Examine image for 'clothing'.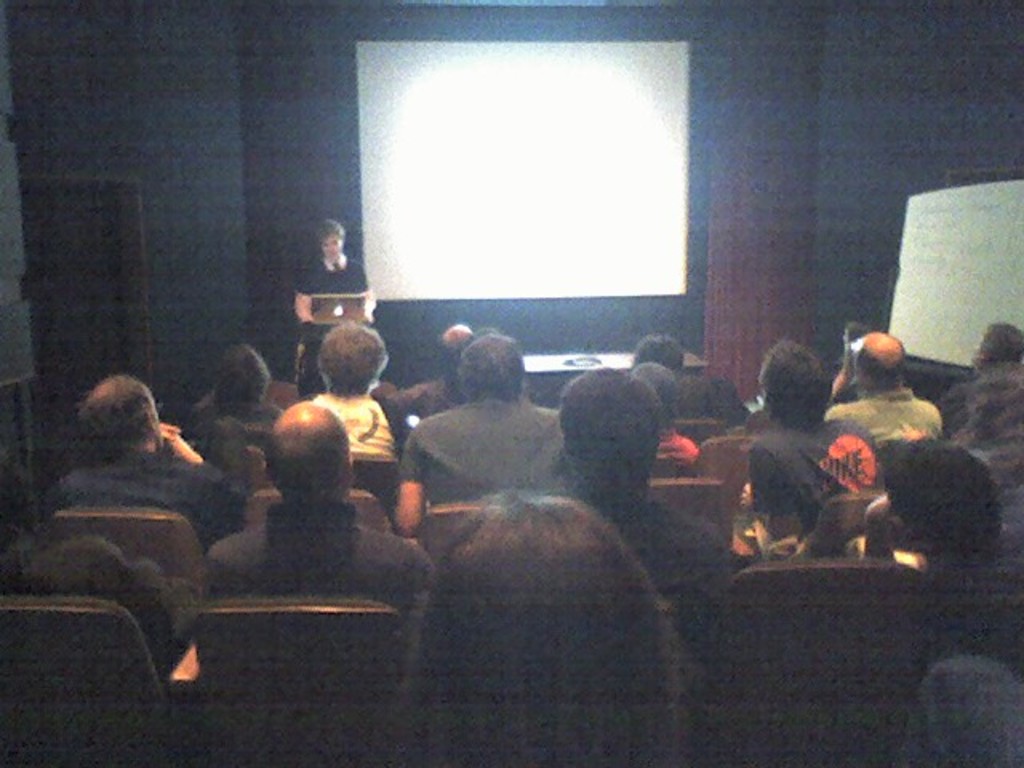
Examination result: select_region(45, 434, 251, 547).
